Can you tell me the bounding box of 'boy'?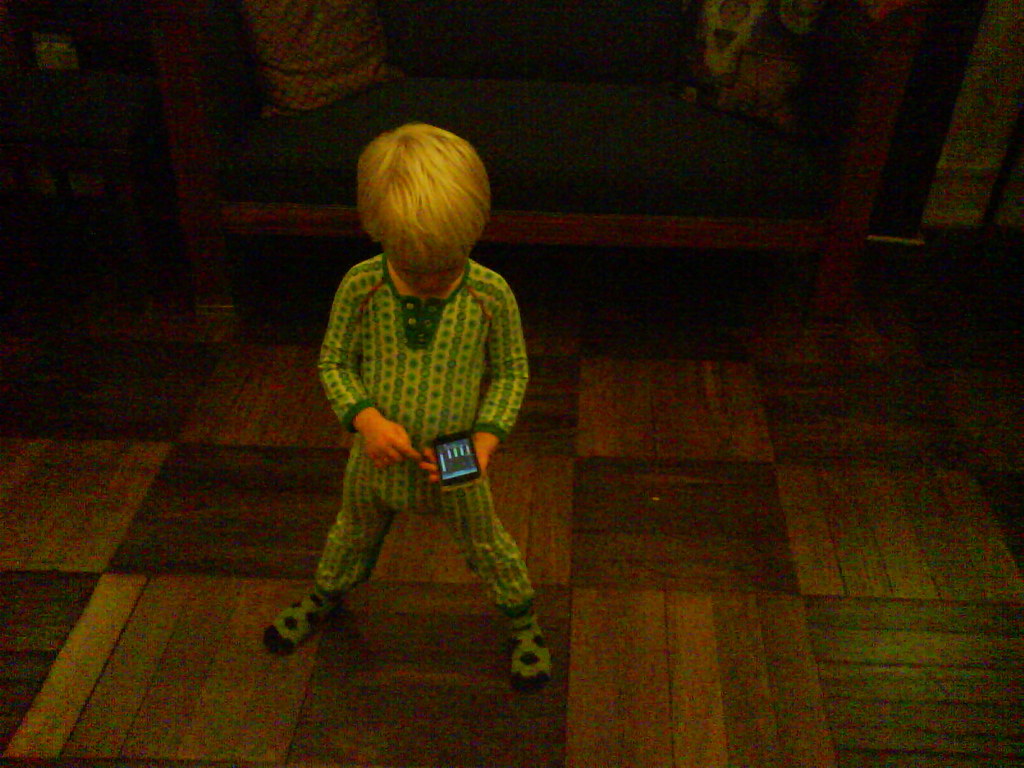
bbox=[264, 124, 568, 691].
